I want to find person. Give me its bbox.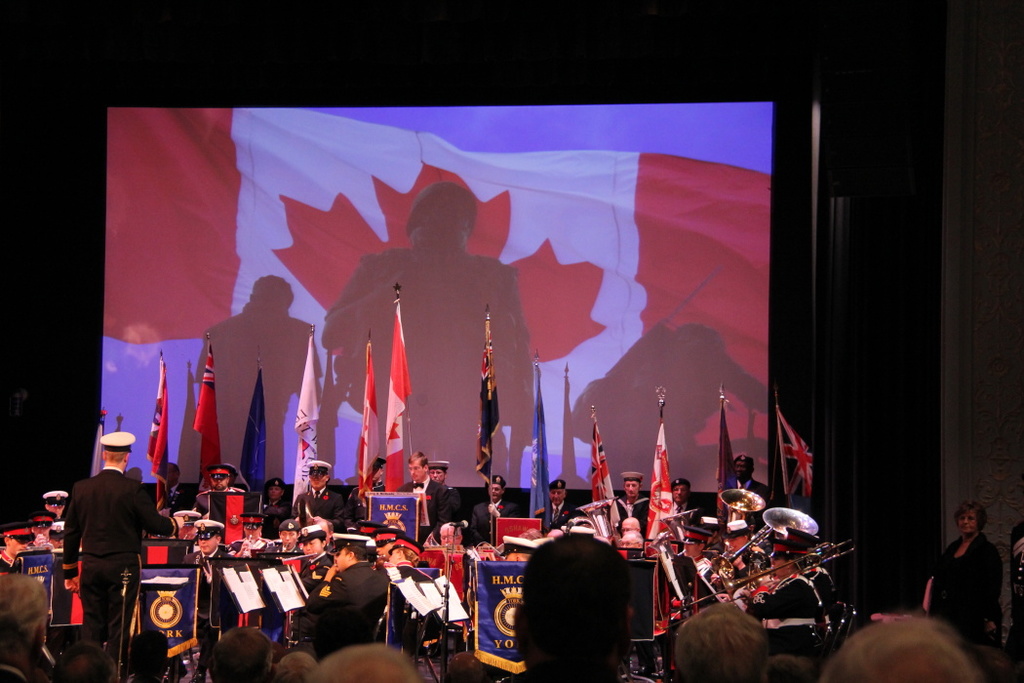
region(666, 475, 700, 516).
